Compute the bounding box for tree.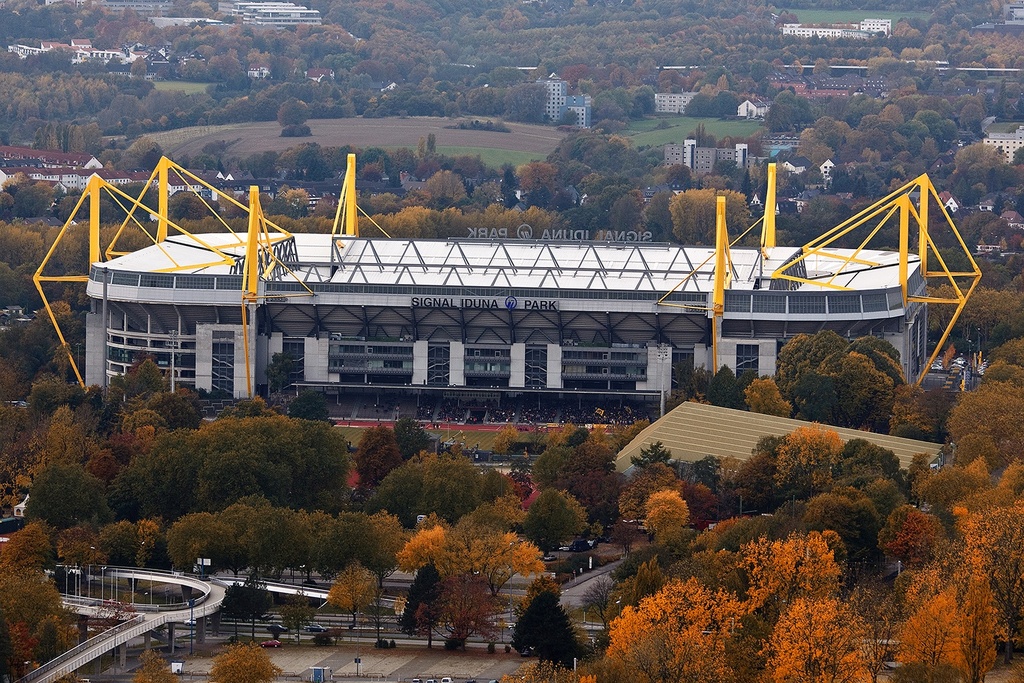
l=679, t=553, r=752, b=599.
